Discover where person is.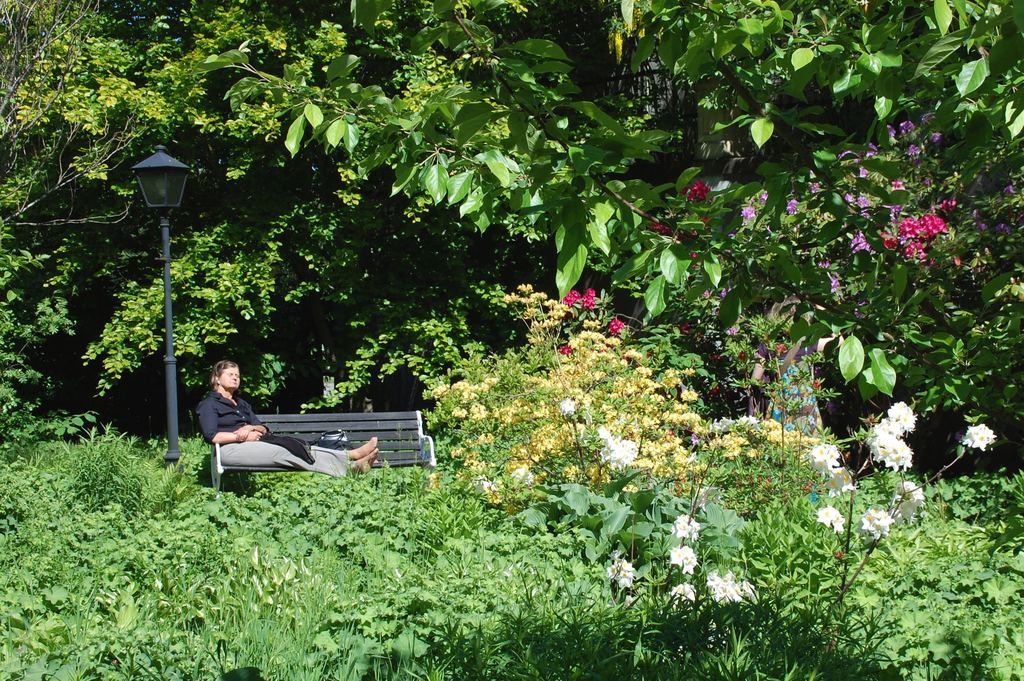
Discovered at bbox=[748, 294, 849, 435].
